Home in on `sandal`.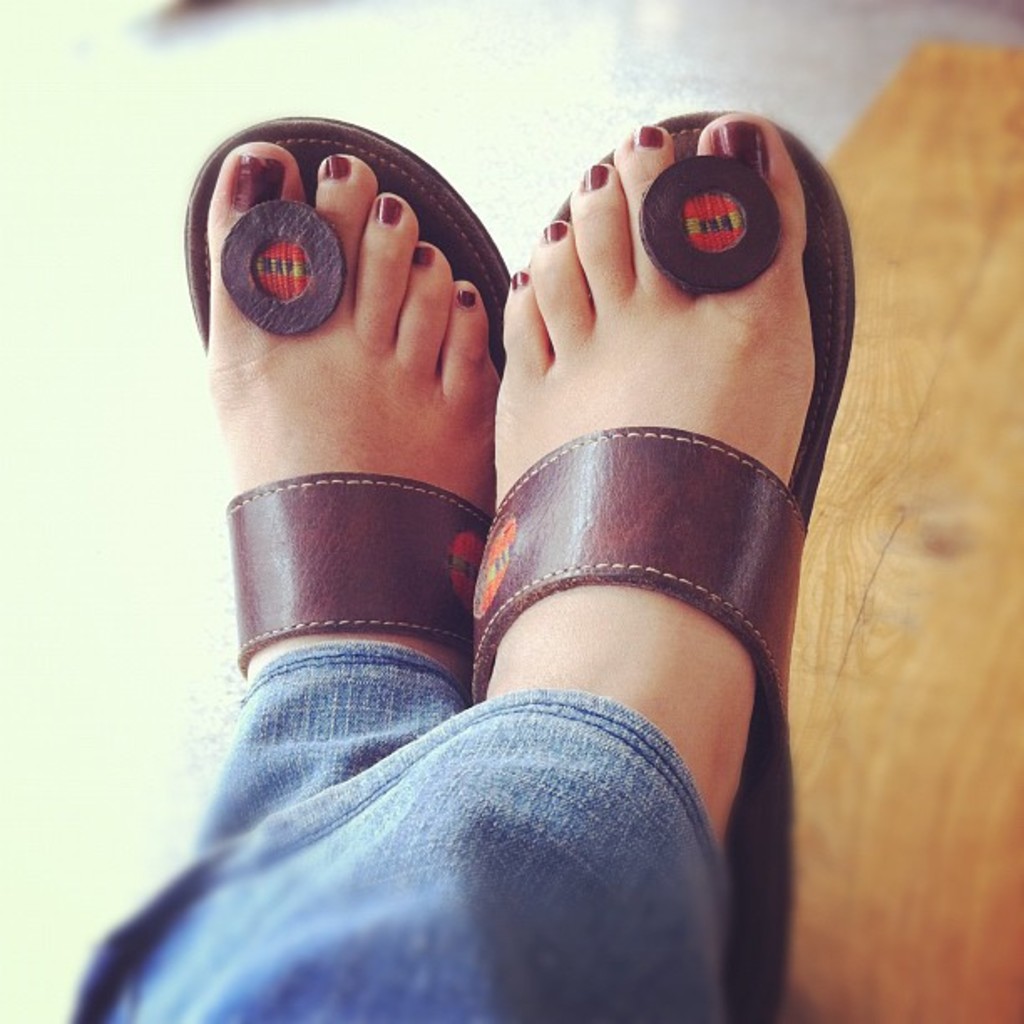
Homed in at (left=465, top=64, right=843, bottom=719).
